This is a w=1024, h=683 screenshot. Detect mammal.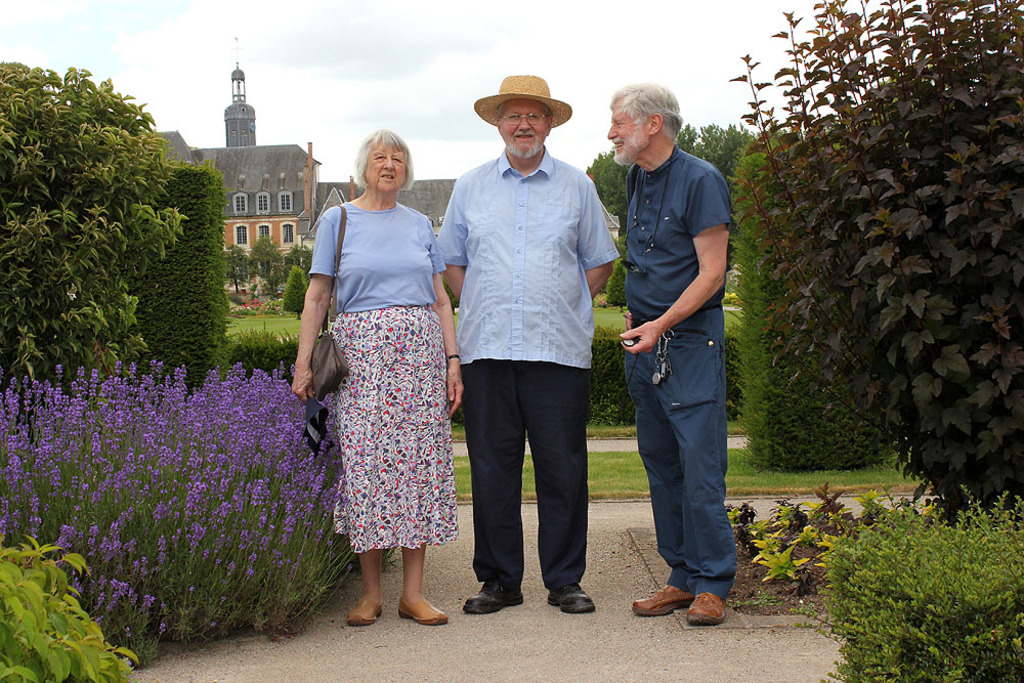
Rect(621, 90, 743, 645).
